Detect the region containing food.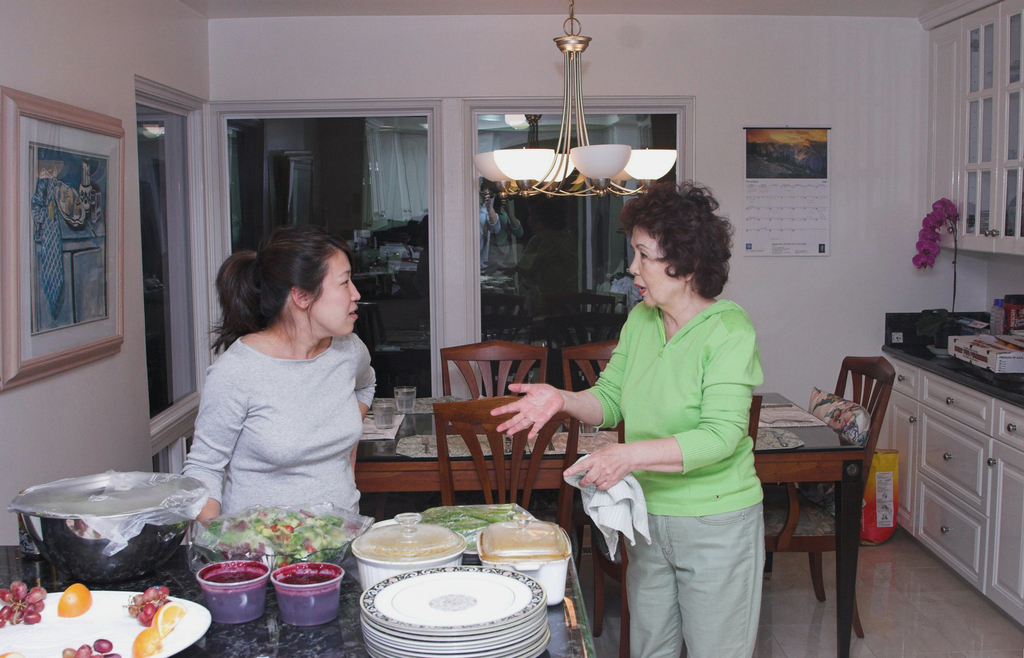
x1=205 y1=568 x2=265 y2=625.
